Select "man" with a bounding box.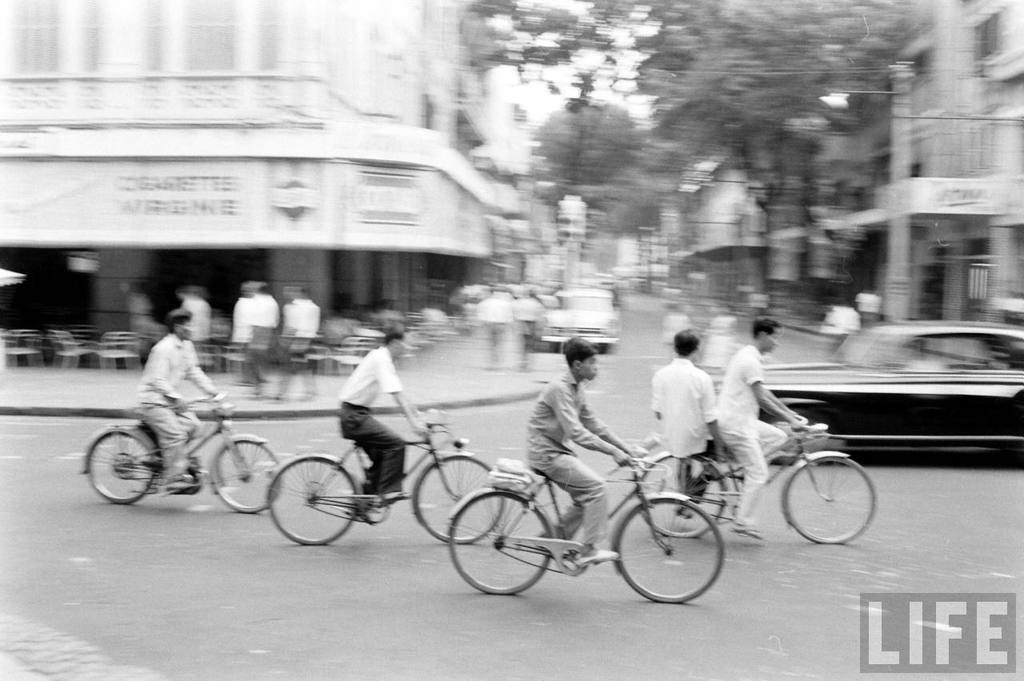
134:313:218:498.
